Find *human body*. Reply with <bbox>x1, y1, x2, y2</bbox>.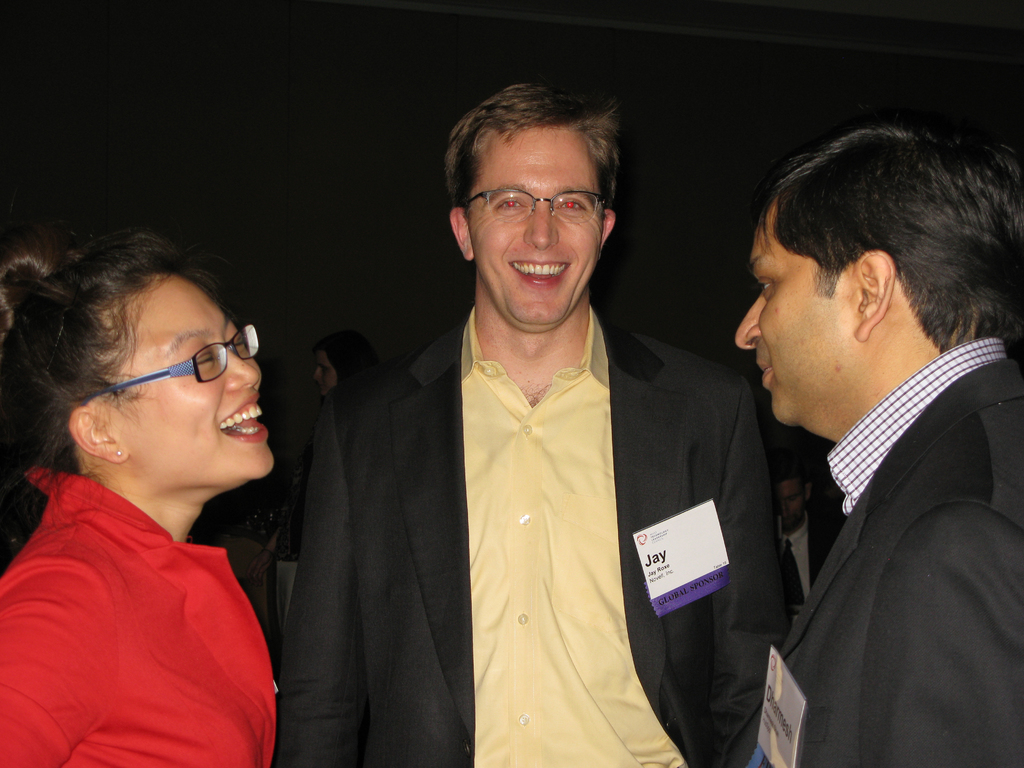
<bbox>269, 80, 783, 767</bbox>.
